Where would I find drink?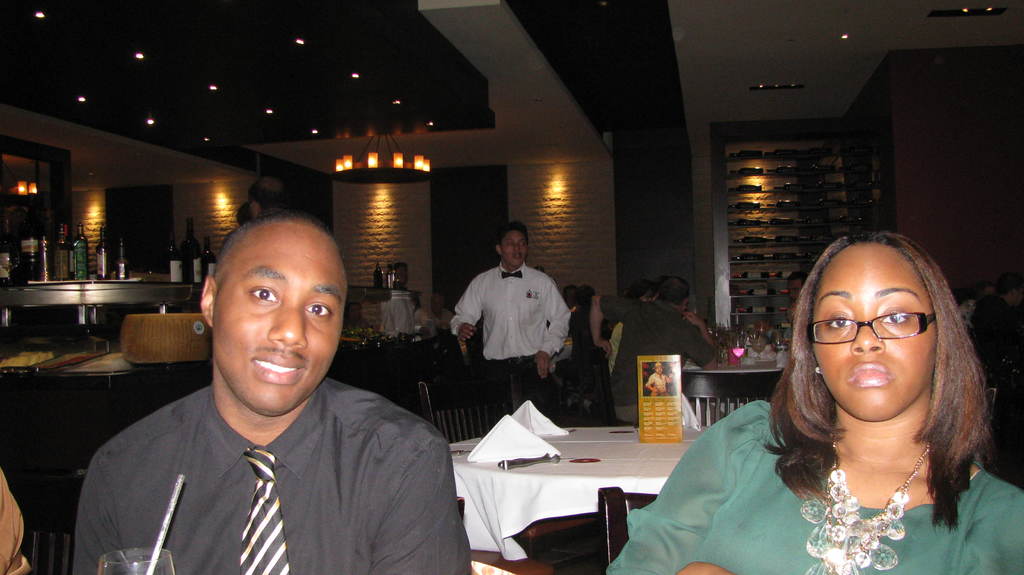
At region(73, 216, 87, 282).
